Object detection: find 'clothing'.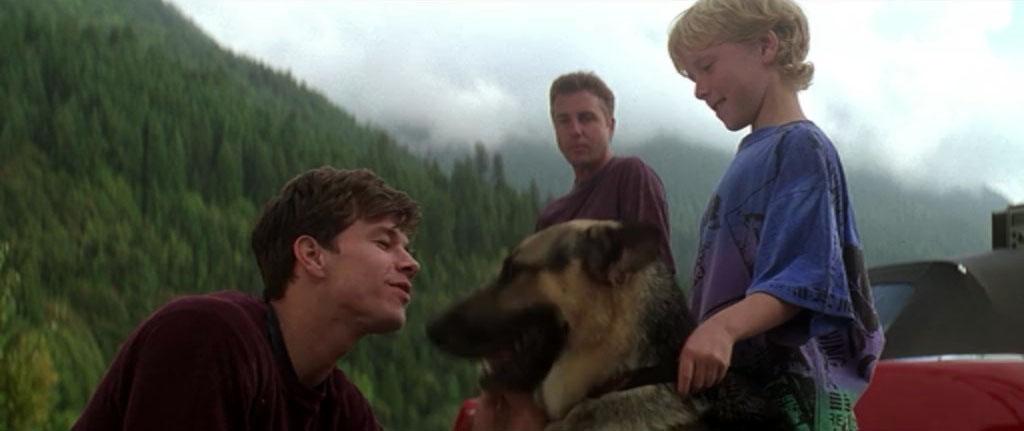
<bbox>62, 285, 376, 430</bbox>.
